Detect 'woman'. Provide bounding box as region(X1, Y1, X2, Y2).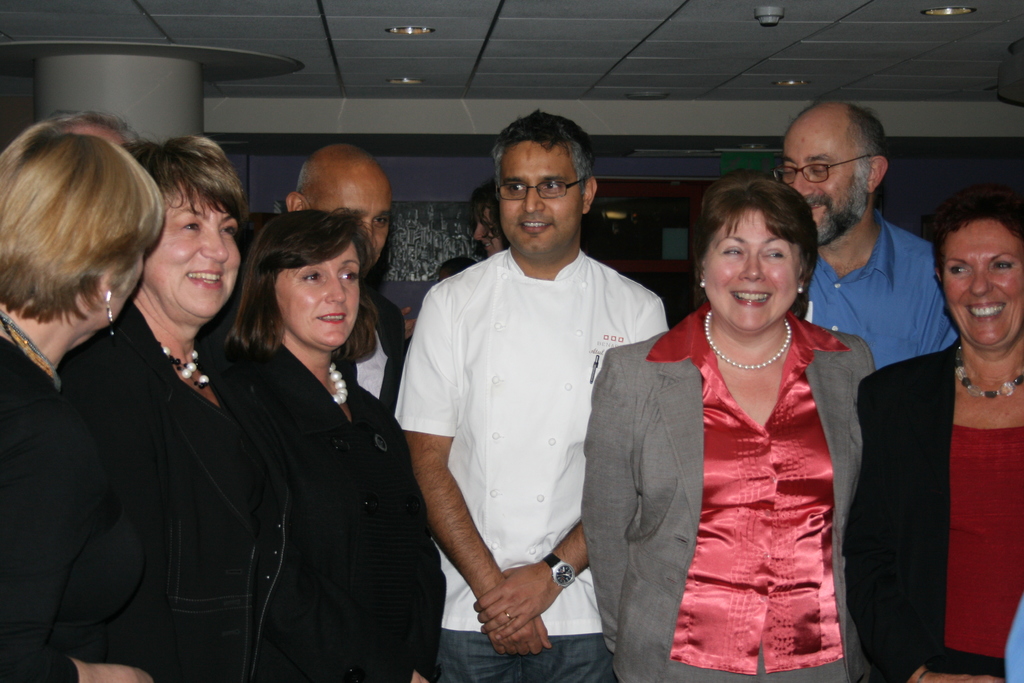
region(51, 131, 248, 682).
